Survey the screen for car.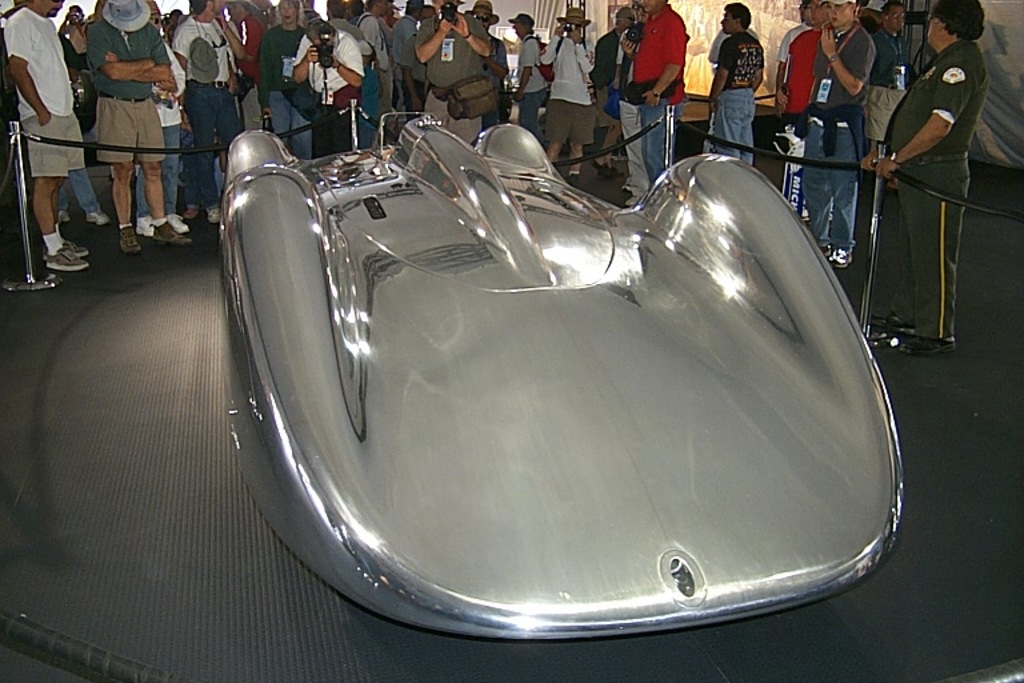
Survey found: (x1=221, y1=111, x2=900, y2=639).
